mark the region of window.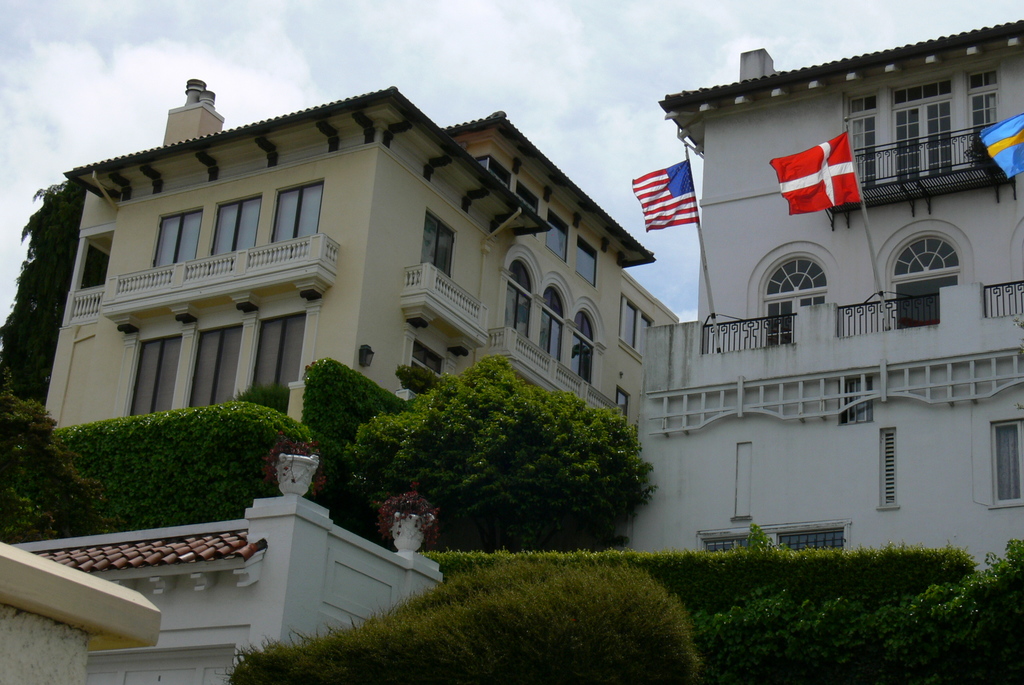
Region: (left=766, top=253, right=825, bottom=293).
